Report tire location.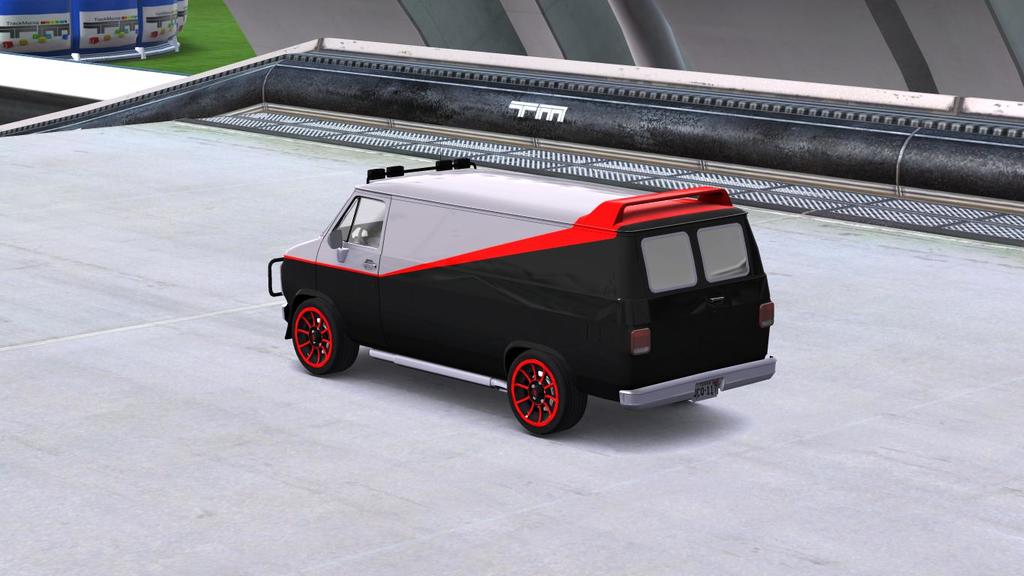
Report: (x1=292, y1=300, x2=357, y2=374).
